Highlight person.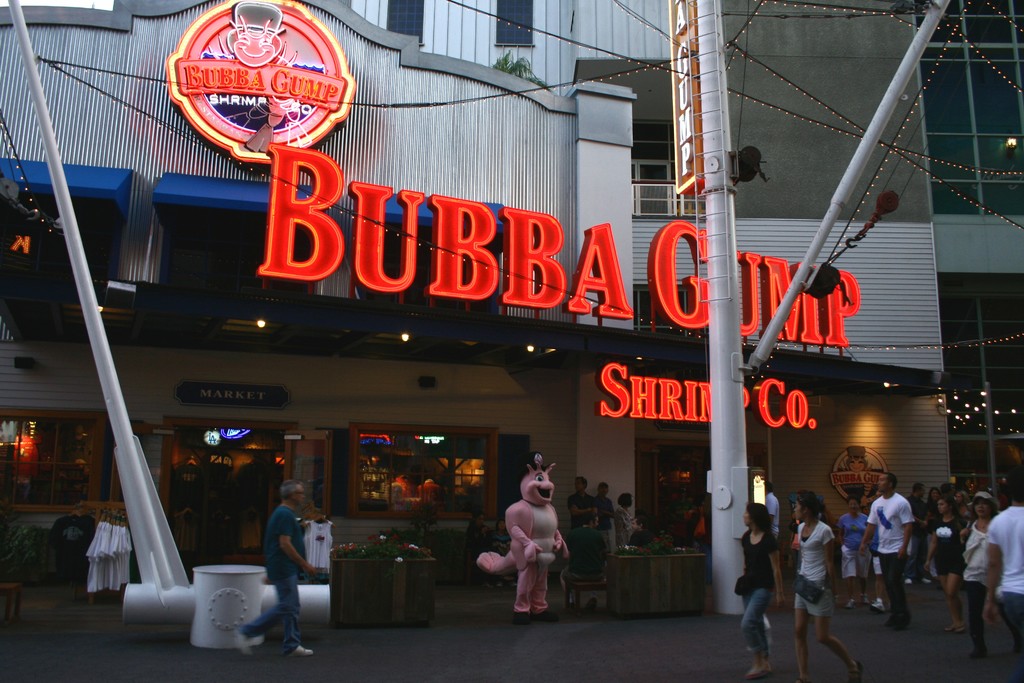
Highlighted region: (794,488,863,682).
